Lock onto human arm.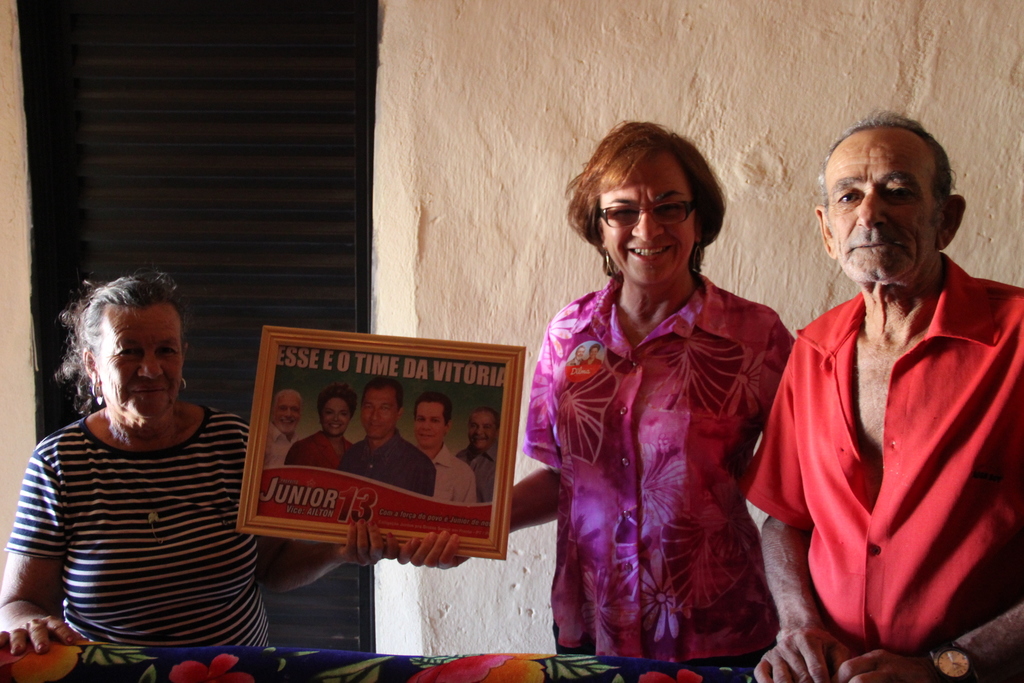
Locked: x1=751 y1=514 x2=847 y2=680.
